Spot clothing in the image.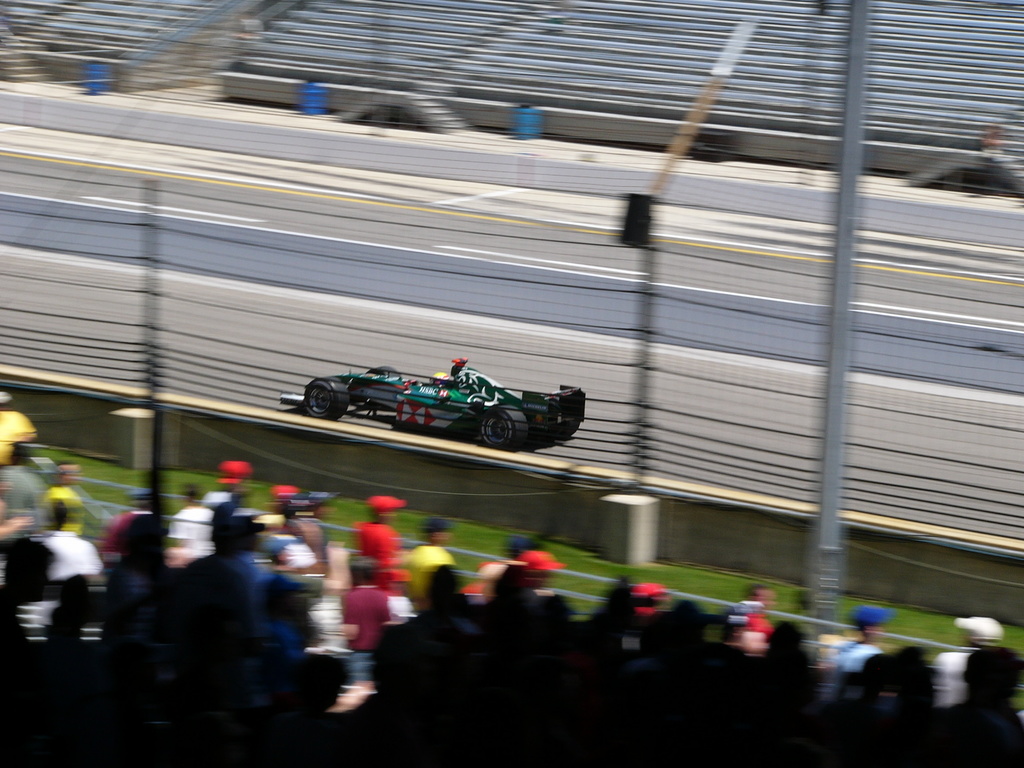
clothing found at detection(399, 545, 455, 605).
